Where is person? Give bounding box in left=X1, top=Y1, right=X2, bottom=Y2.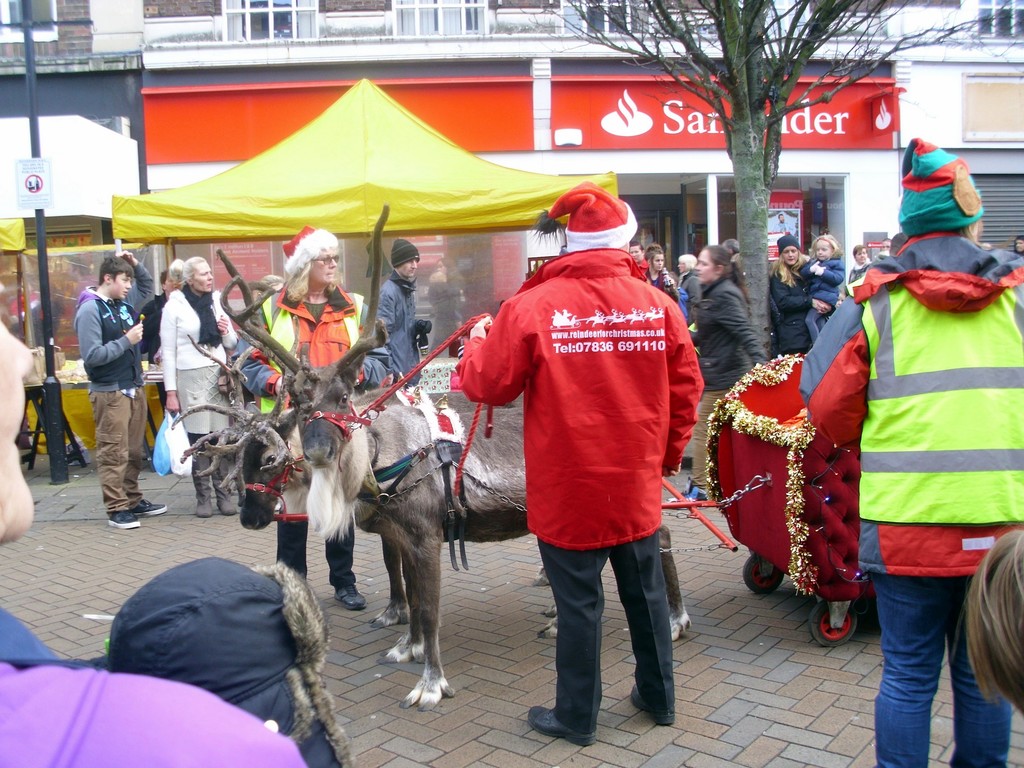
left=772, top=233, right=831, bottom=359.
